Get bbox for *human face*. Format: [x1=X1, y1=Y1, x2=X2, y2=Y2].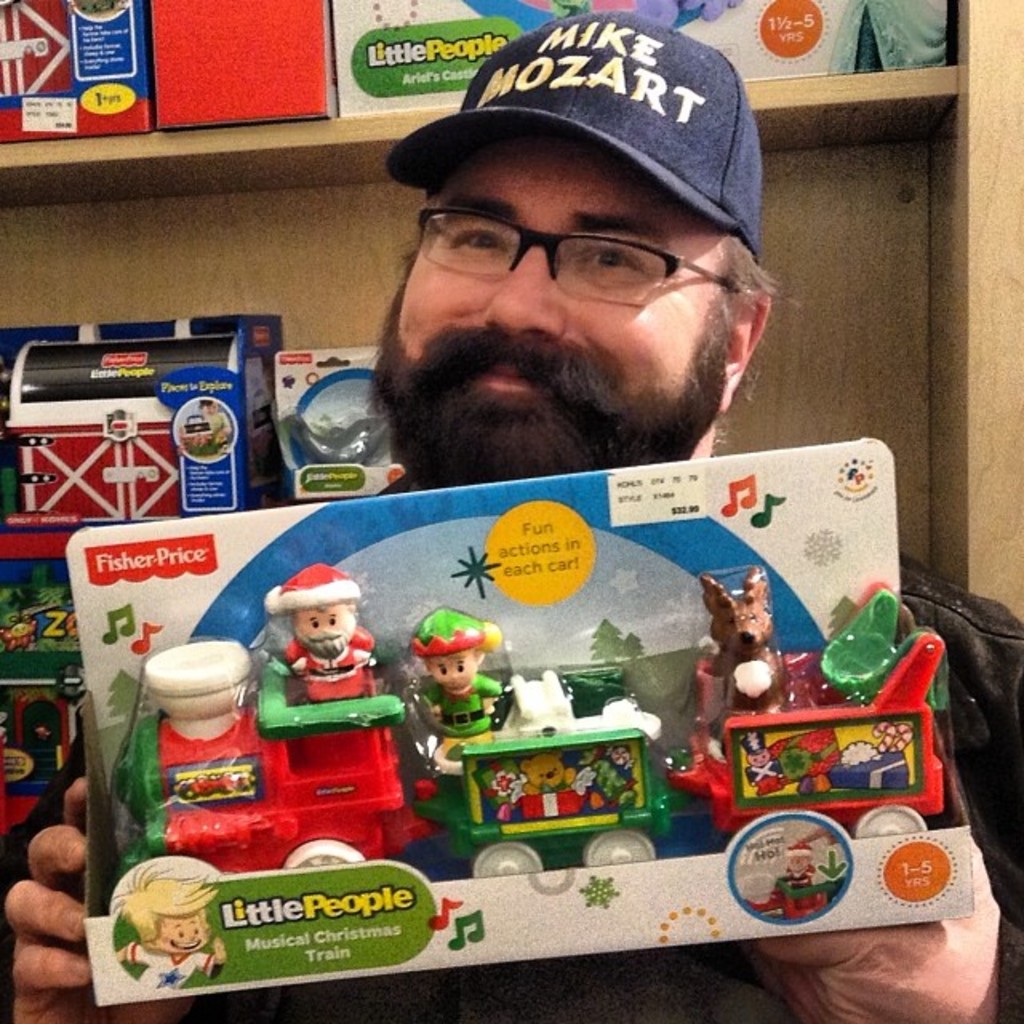
[x1=370, y1=142, x2=738, y2=490].
